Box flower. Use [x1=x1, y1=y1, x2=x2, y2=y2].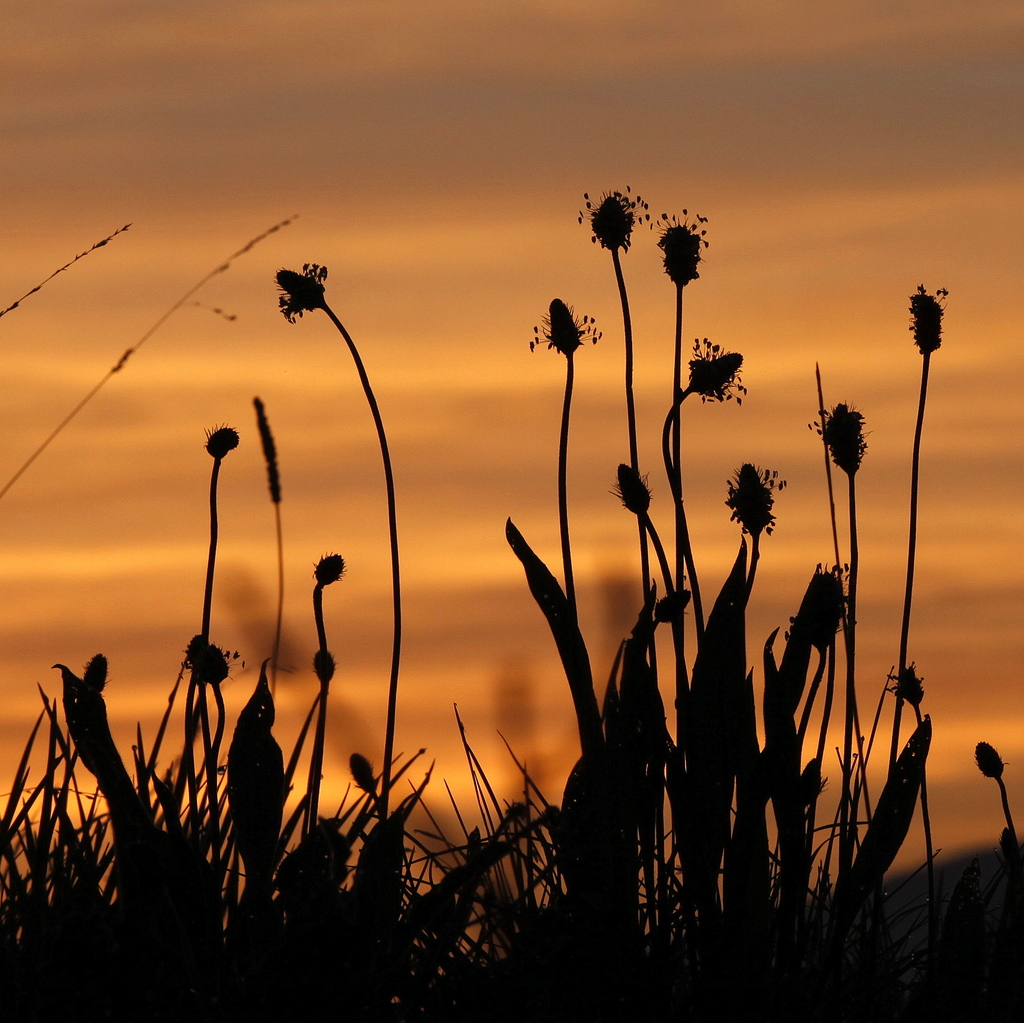
[x1=271, y1=258, x2=339, y2=323].
